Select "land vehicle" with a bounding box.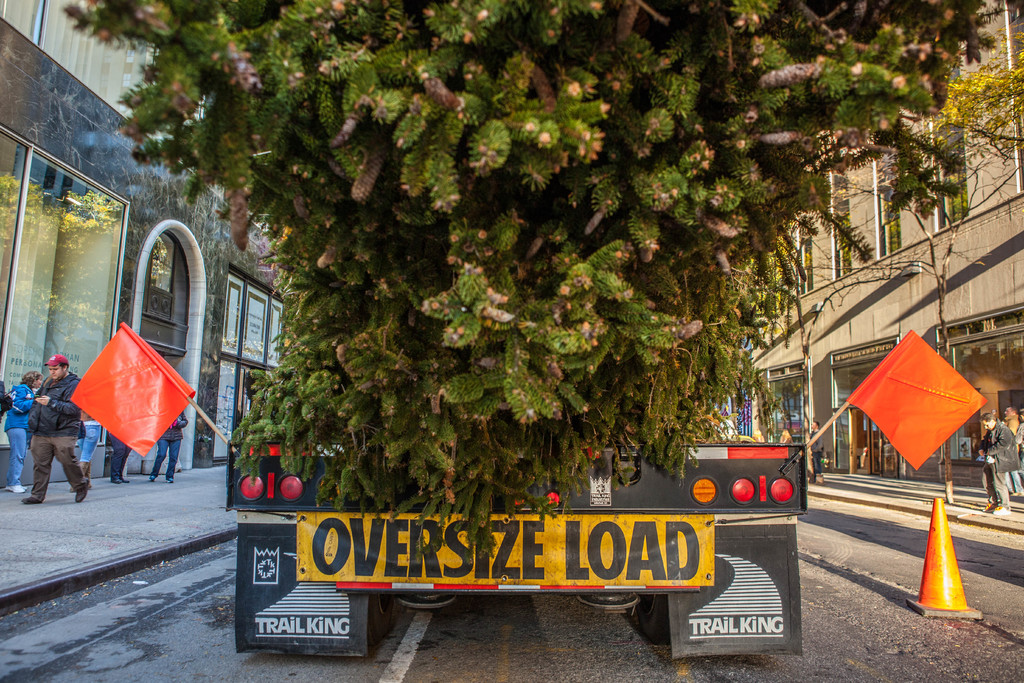
bbox=[193, 357, 812, 678].
